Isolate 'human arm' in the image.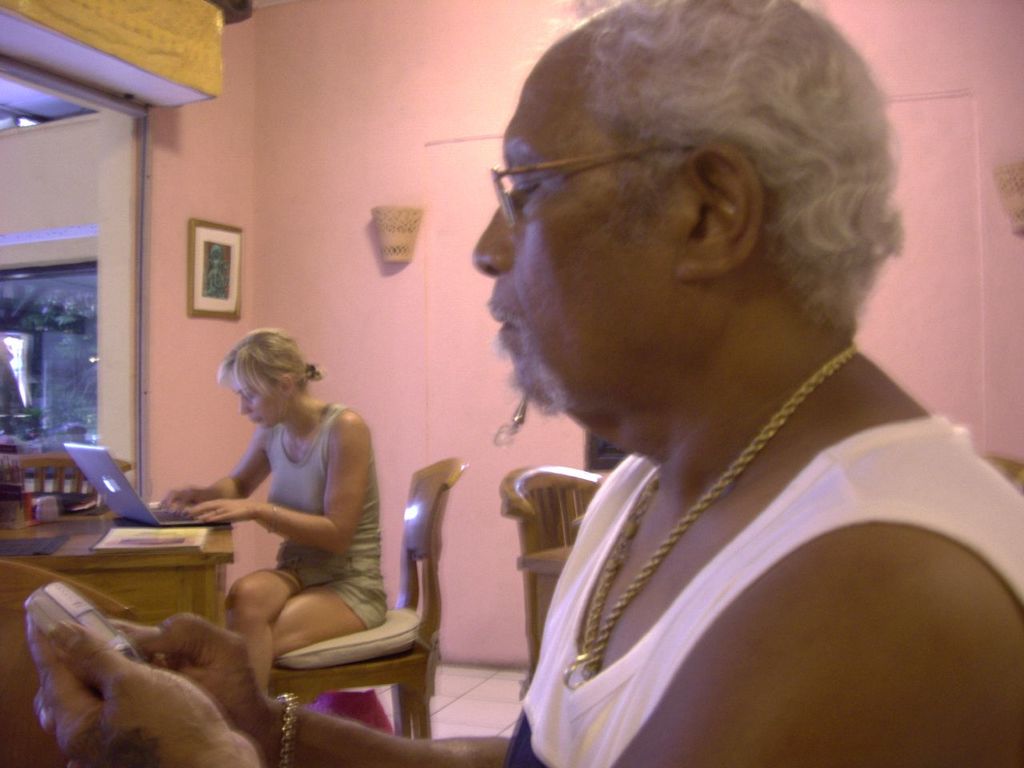
Isolated region: BBox(190, 410, 362, 552).
